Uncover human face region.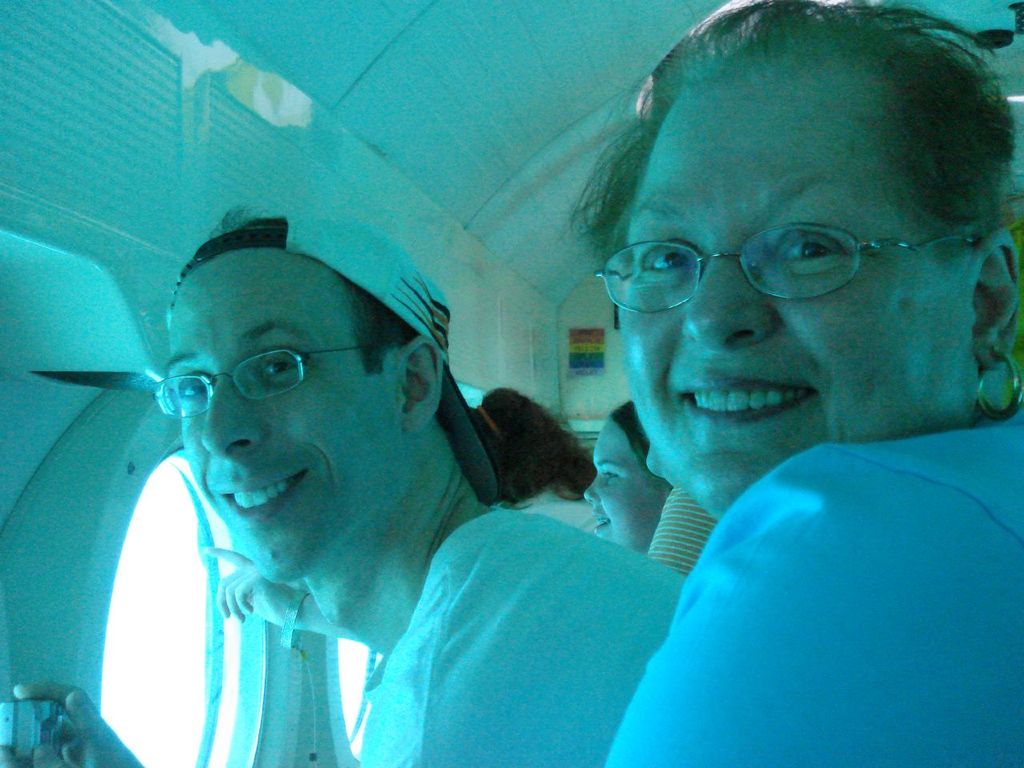
Uncovered: [left=614, top=74, right=981, bottom=526].
